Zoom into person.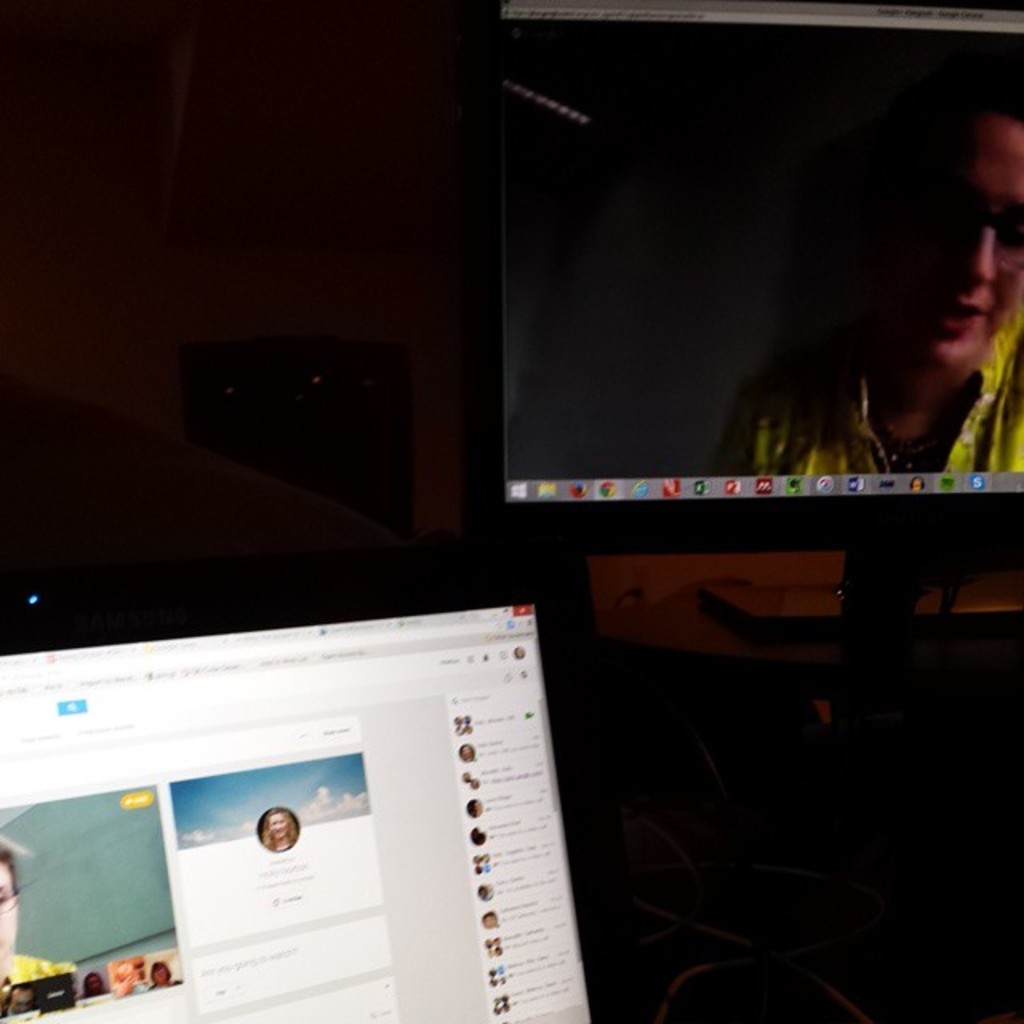
Zoom target: [691,118,1021,462].
